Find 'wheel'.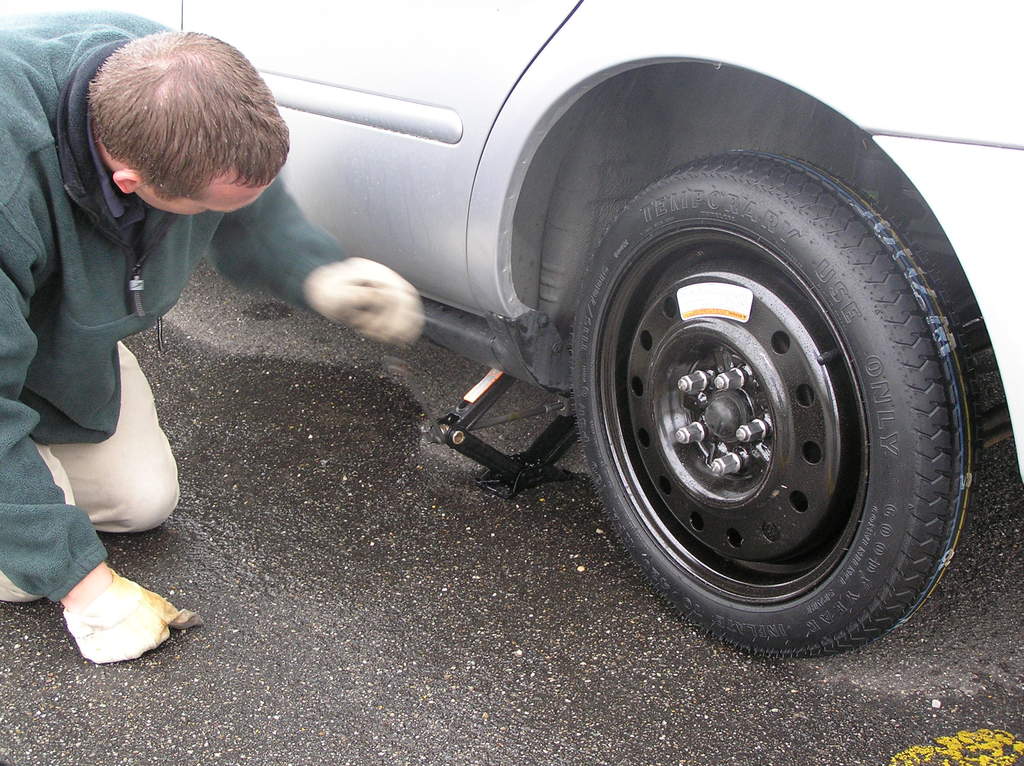
region(561, 145, 968, 662).
